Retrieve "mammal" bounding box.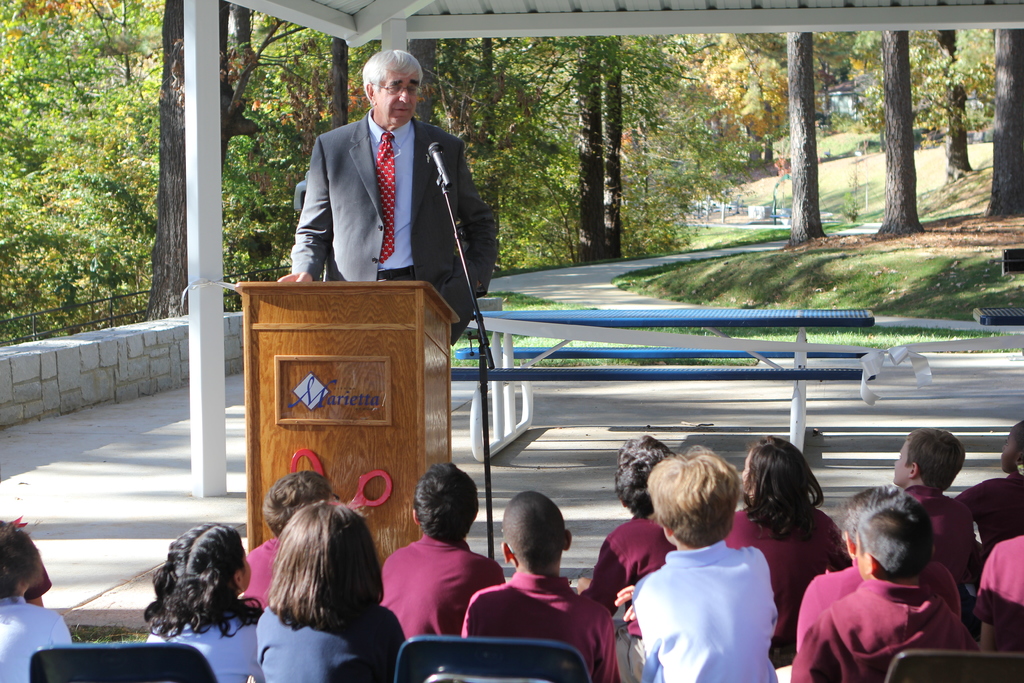
Bounding box: (730, 434, 853, 654).
